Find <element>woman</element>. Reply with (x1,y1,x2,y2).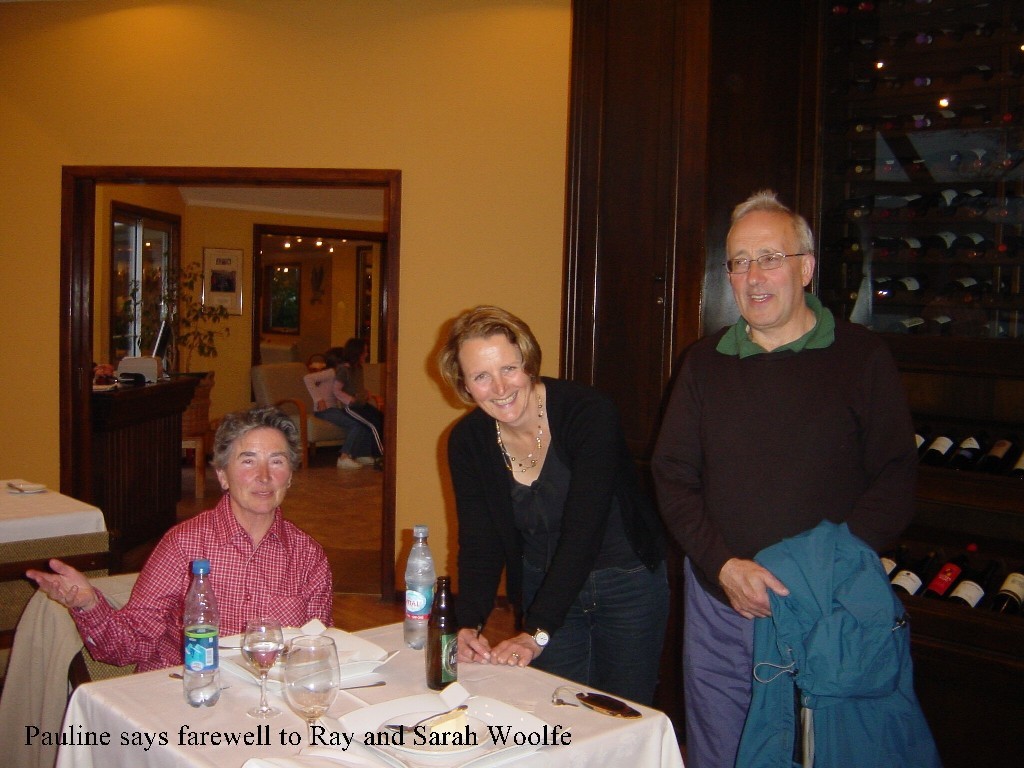
(429,312,646,704).
